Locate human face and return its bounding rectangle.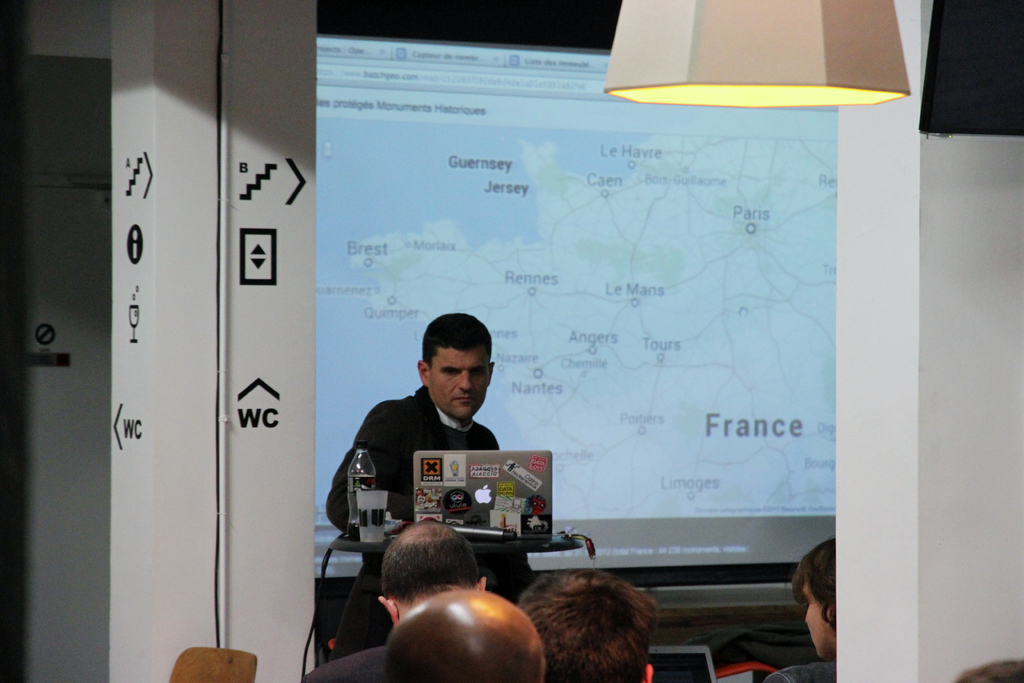
box(430, 343, 488, 418).
